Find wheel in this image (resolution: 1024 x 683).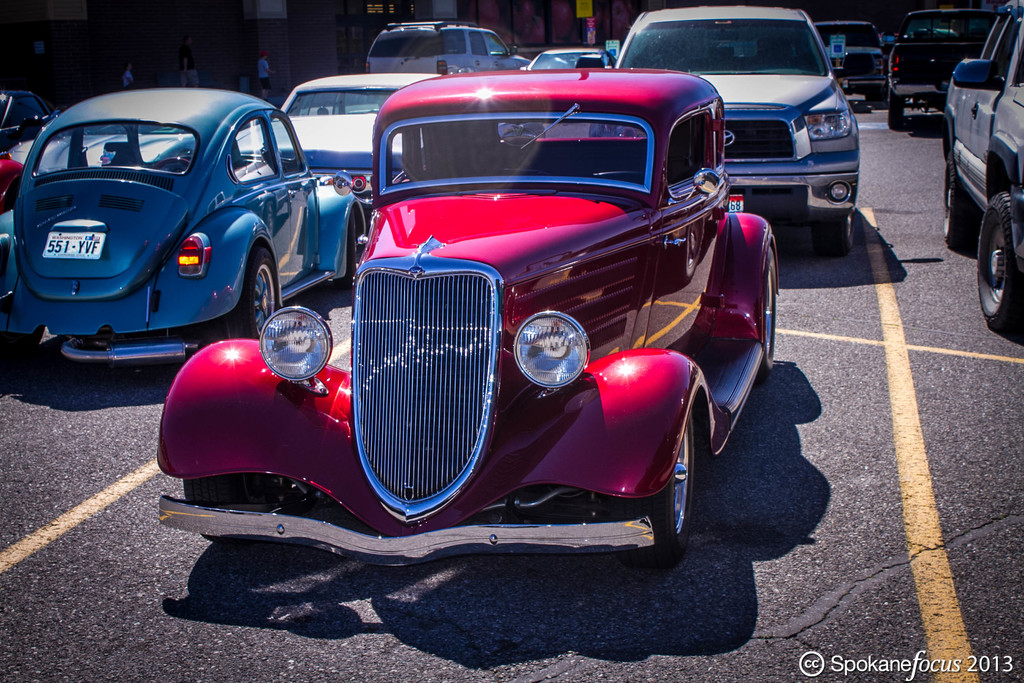
locate(812, 208, 852, 257).
